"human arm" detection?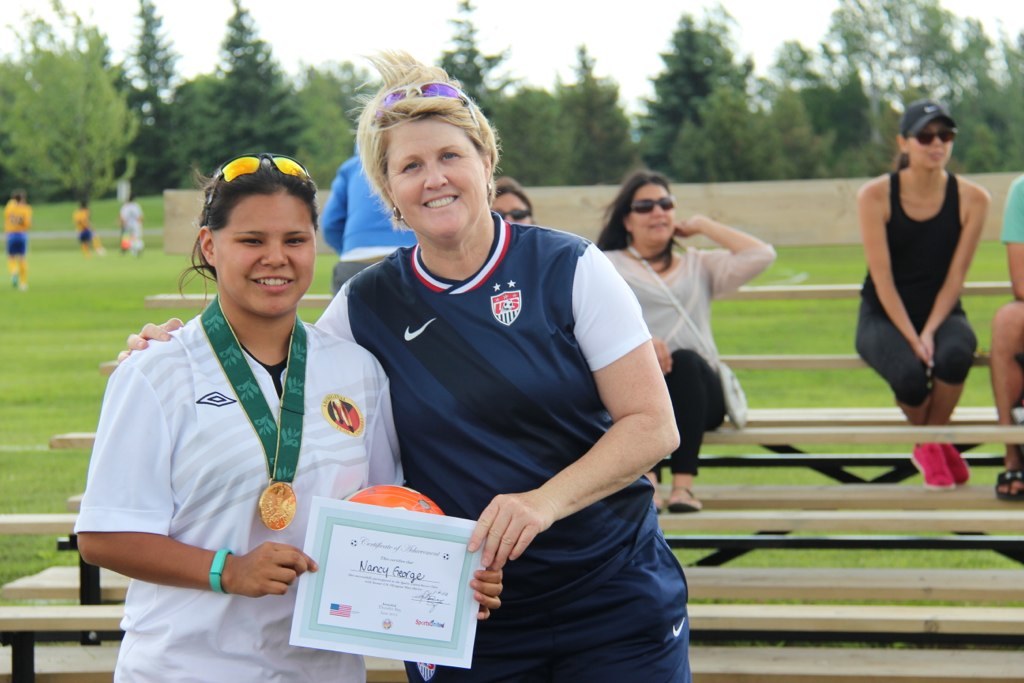
bbox=[21, 207, 41, 227]
